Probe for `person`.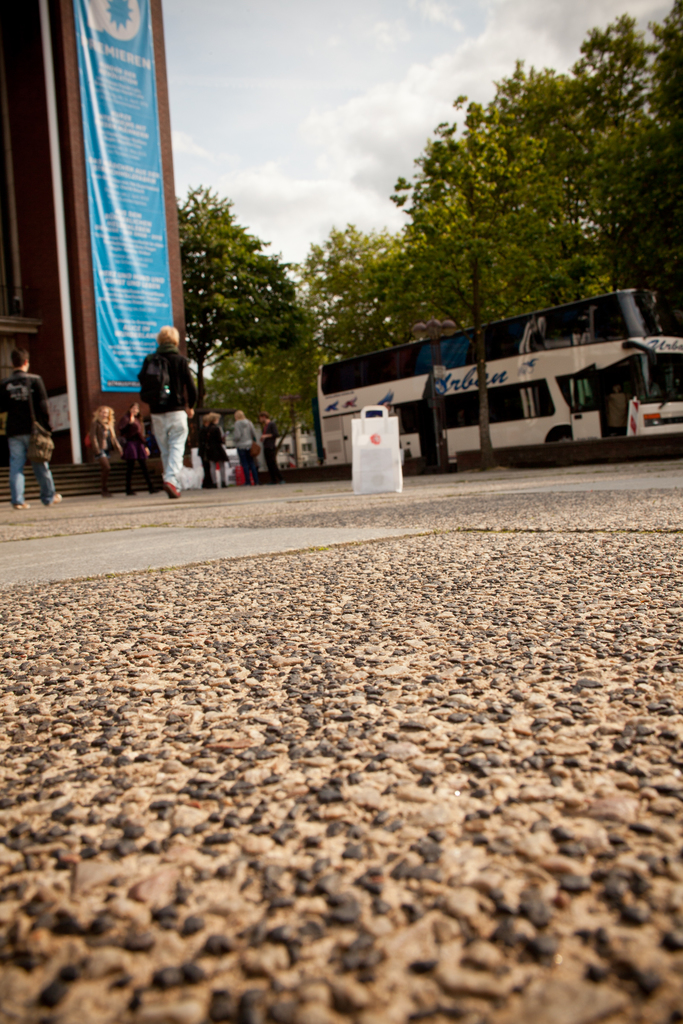
Probe result: {"x1": 232, "y1": 406, "x2": 265, "y2": 490}.
